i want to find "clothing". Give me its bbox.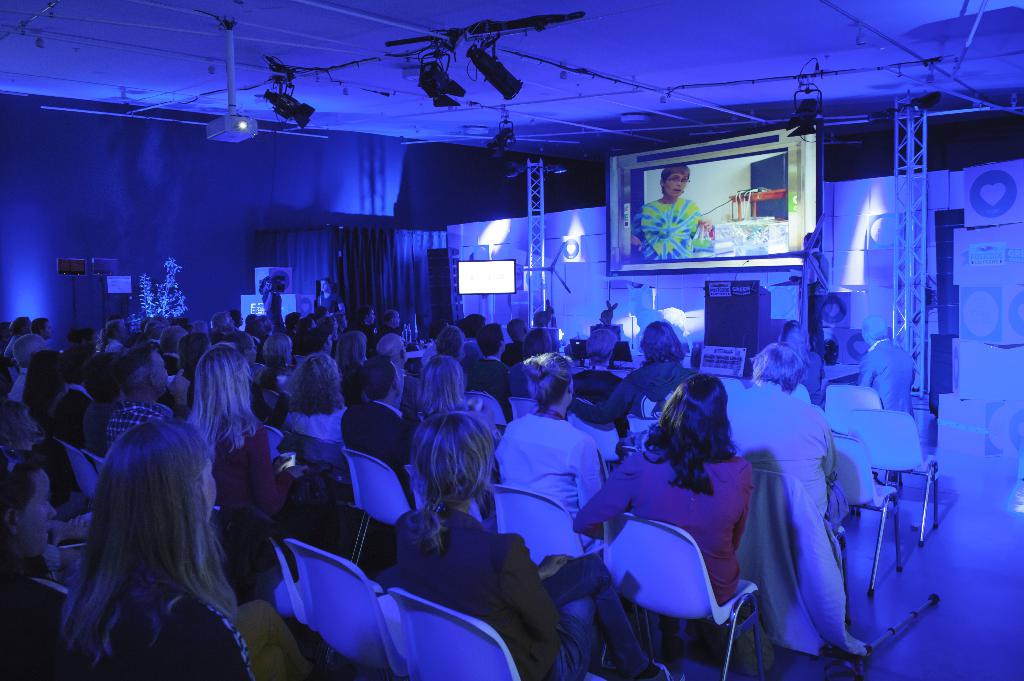
locate(507, 360, 546, 401).
